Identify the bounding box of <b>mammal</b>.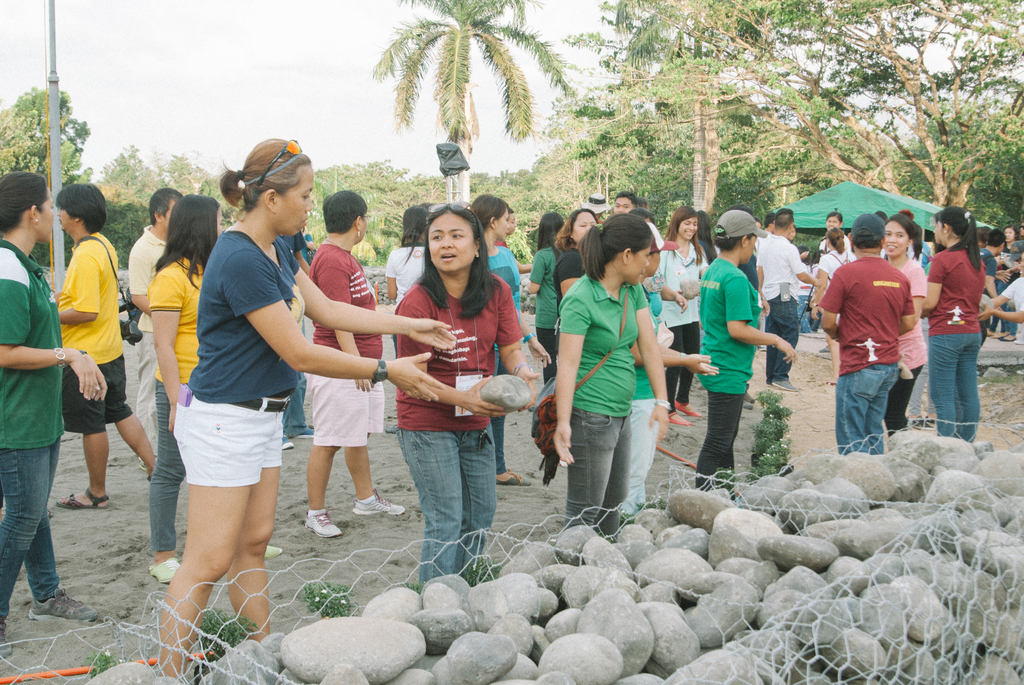
(59, 182, 156, 511).
